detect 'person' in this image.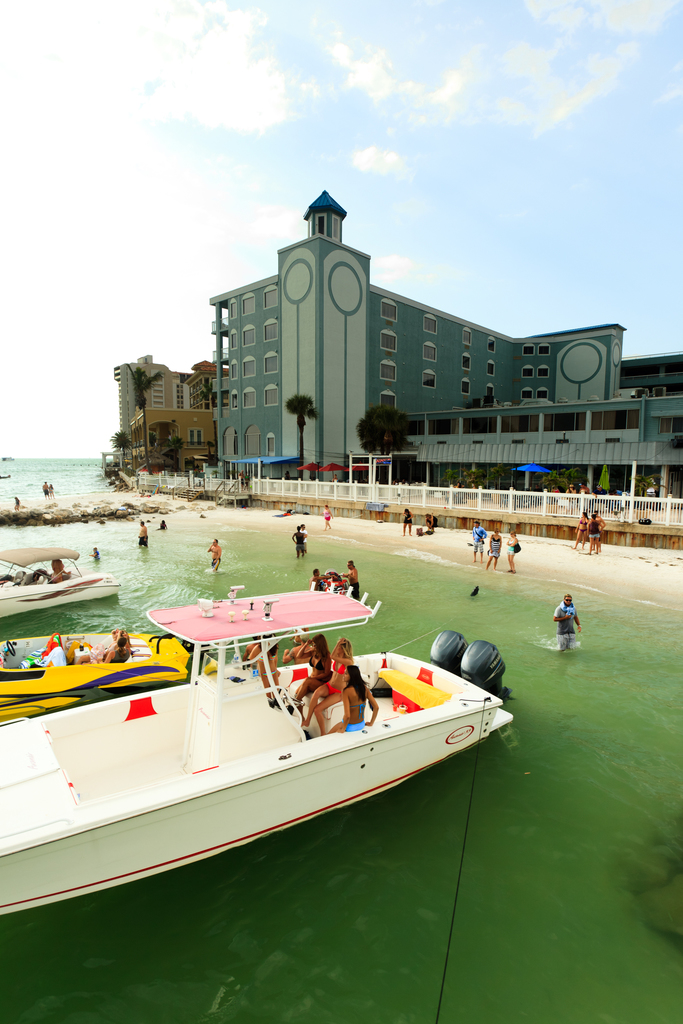
Detection: box=[507, 533, 522, 568].
